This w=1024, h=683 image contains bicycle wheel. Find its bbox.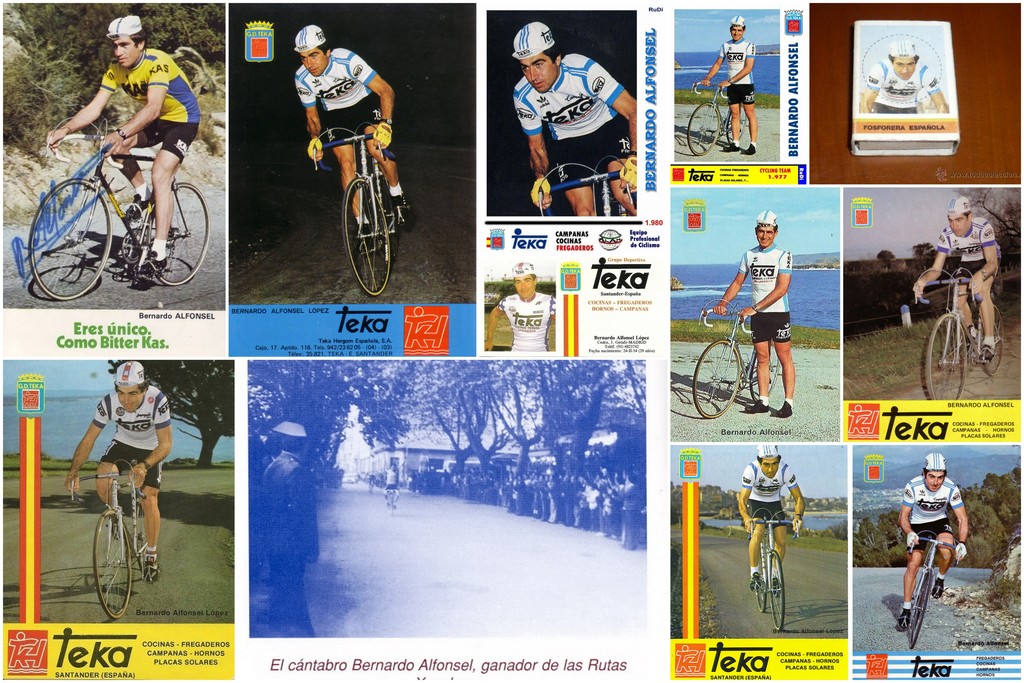
locate(27, 177, 113, 300).
